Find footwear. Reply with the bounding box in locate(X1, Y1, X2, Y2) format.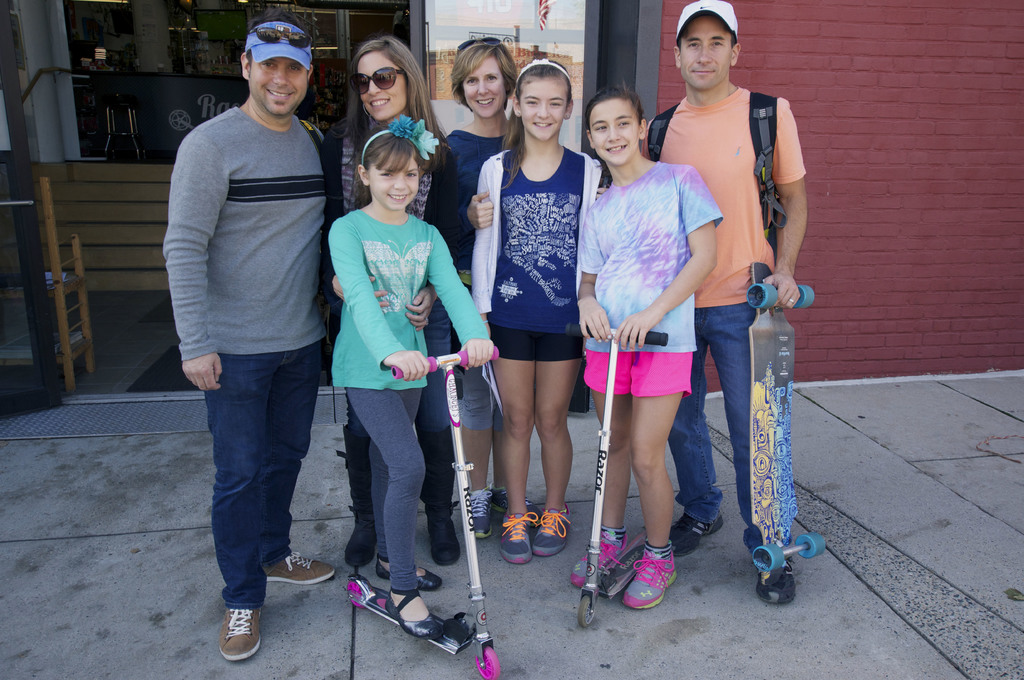
locate(388, 585, 439, 644).
